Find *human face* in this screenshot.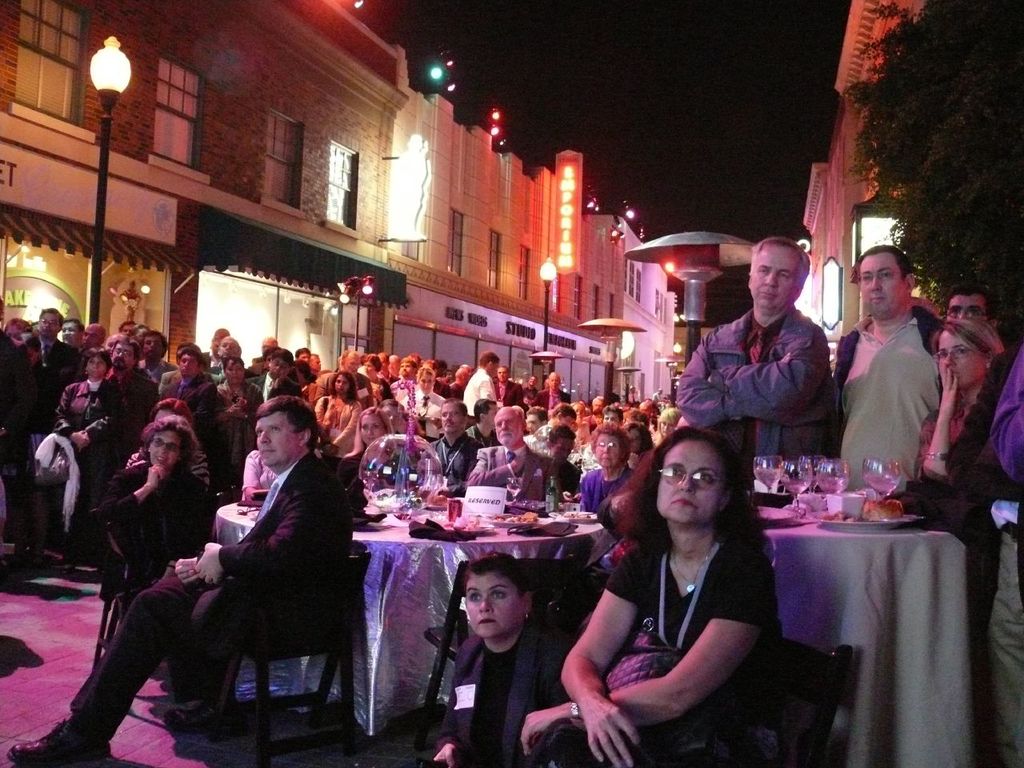
The bounding box for *human face* is (left=466, top=566, right=518, bottom=637).
